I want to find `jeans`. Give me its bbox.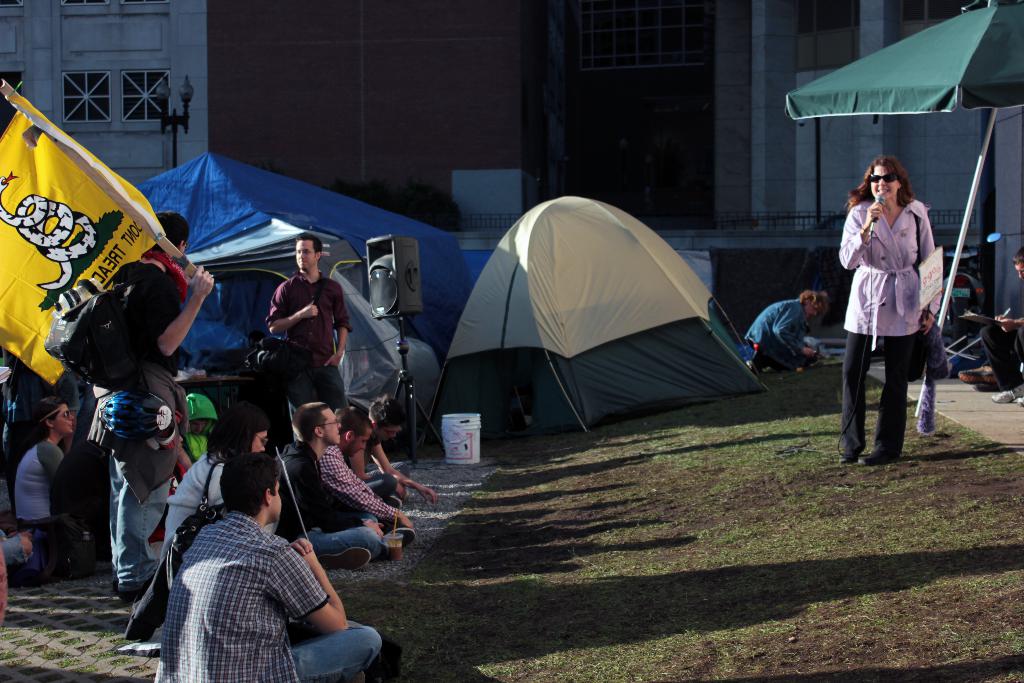
bbox=[106, 453, 176, 584].
